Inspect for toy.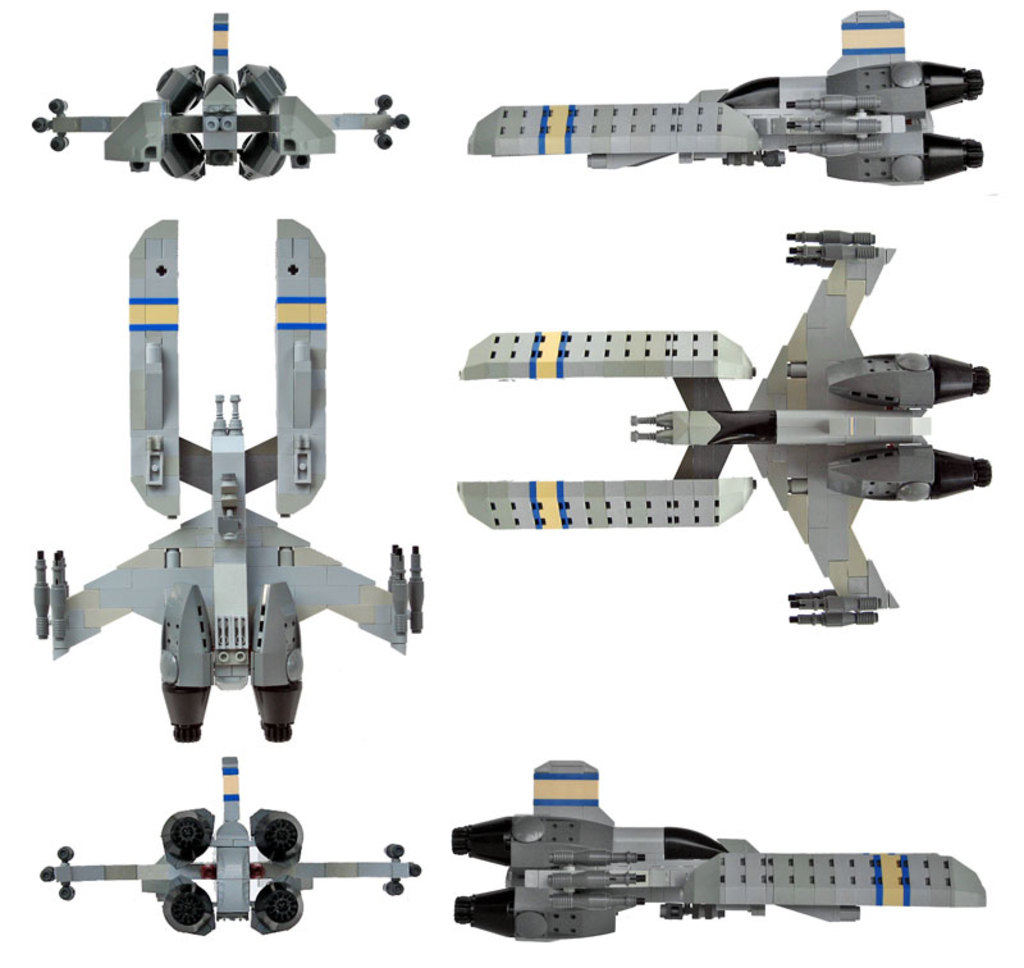
Inspection: bbox=[27, 12, 412, 182].
